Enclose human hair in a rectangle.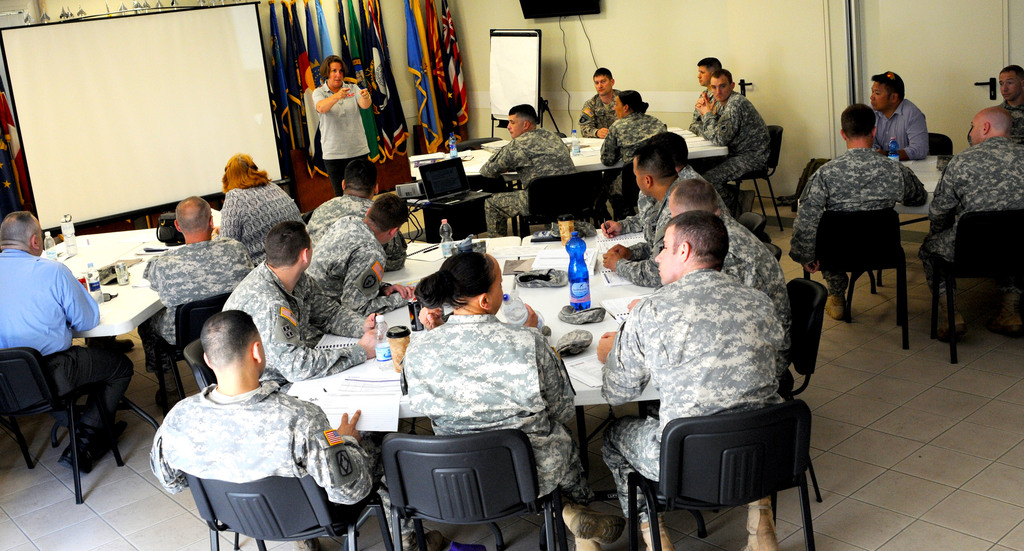
199, 309, 255, 375.
